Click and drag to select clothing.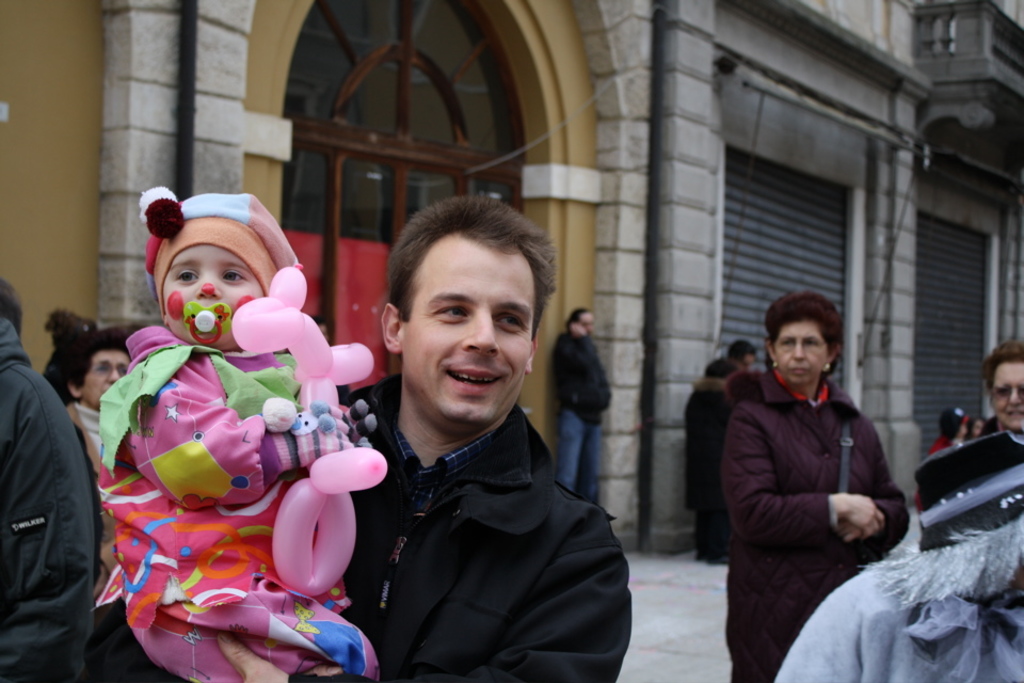
Selection: [left=778, top=517, right=1023, bottom=682].
